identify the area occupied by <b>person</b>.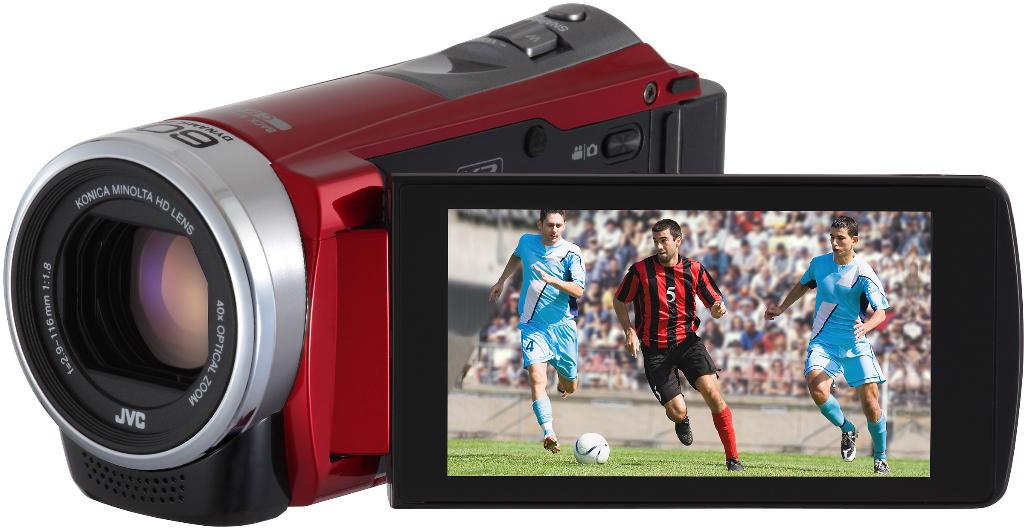
Area: x1=762, y1=213, x2=892, y2=470.
